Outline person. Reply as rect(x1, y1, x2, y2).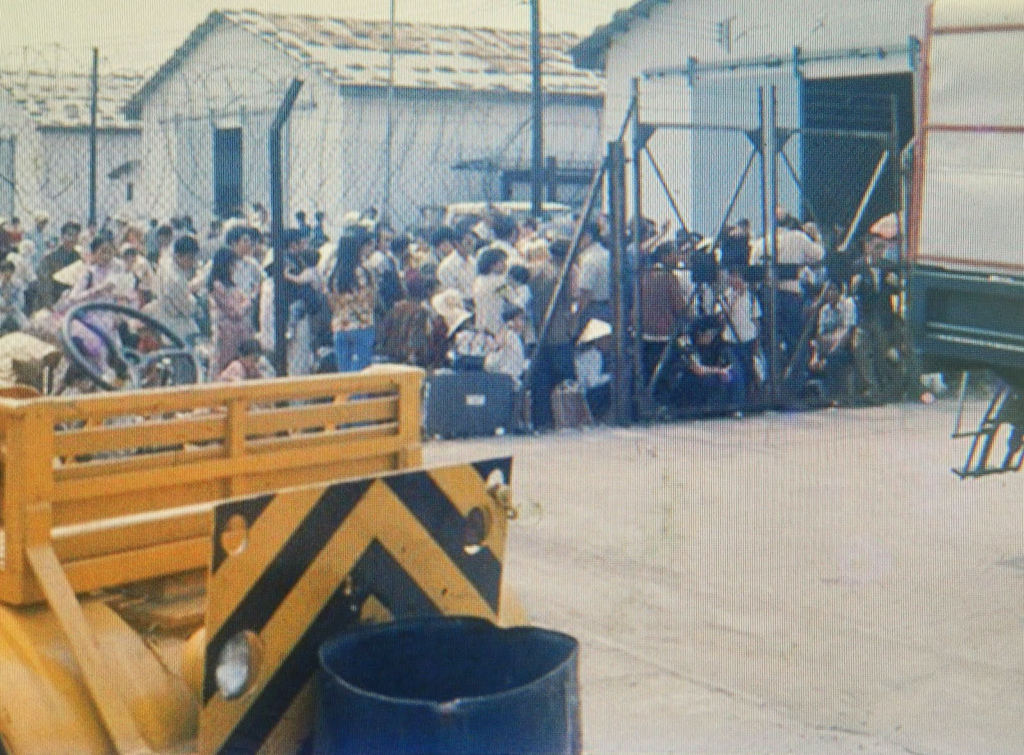
rect(477, 246, 516, 338).
